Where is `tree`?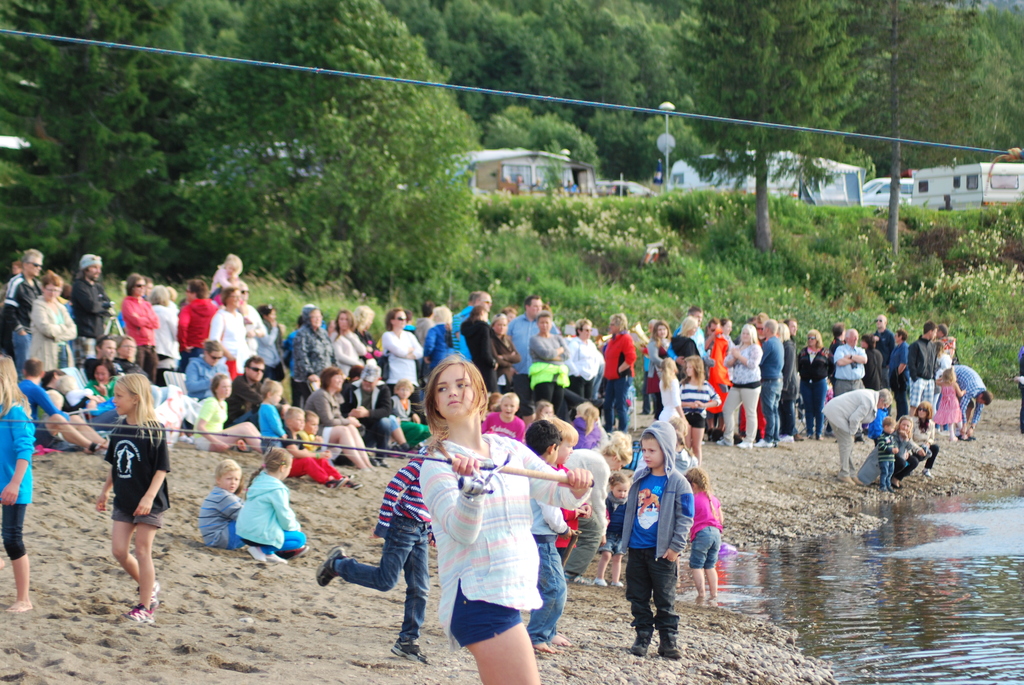
<region>172, 0, 480, 306</region>.
